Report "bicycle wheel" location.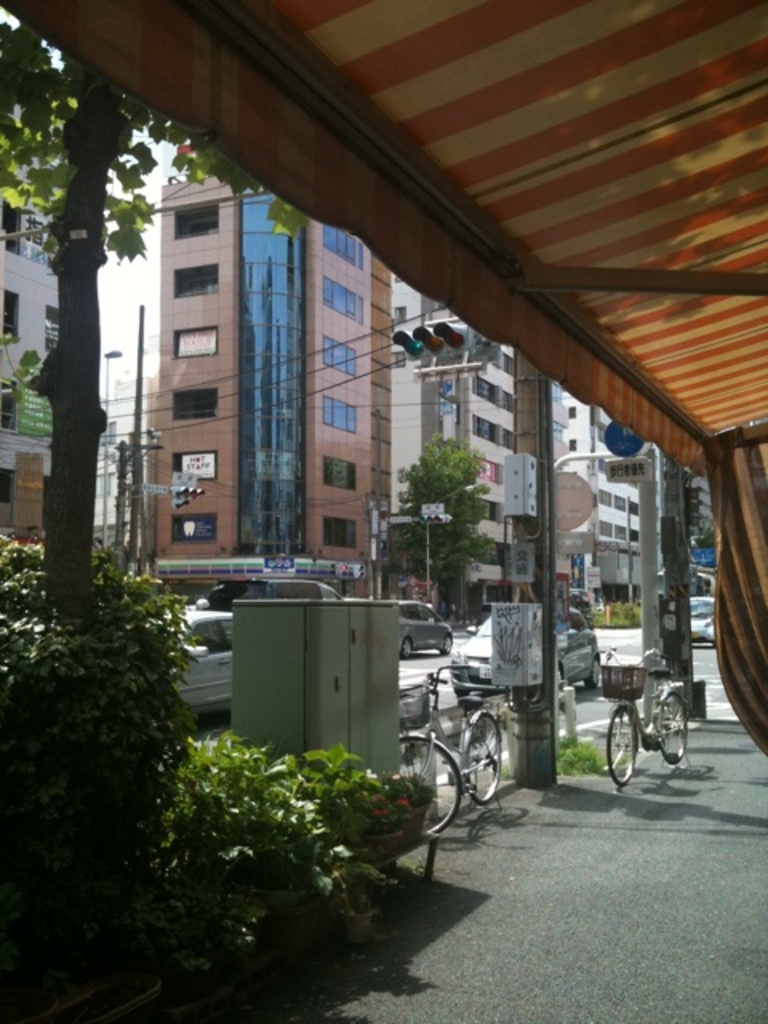
Report: detection(398, 736, 458, 843).
